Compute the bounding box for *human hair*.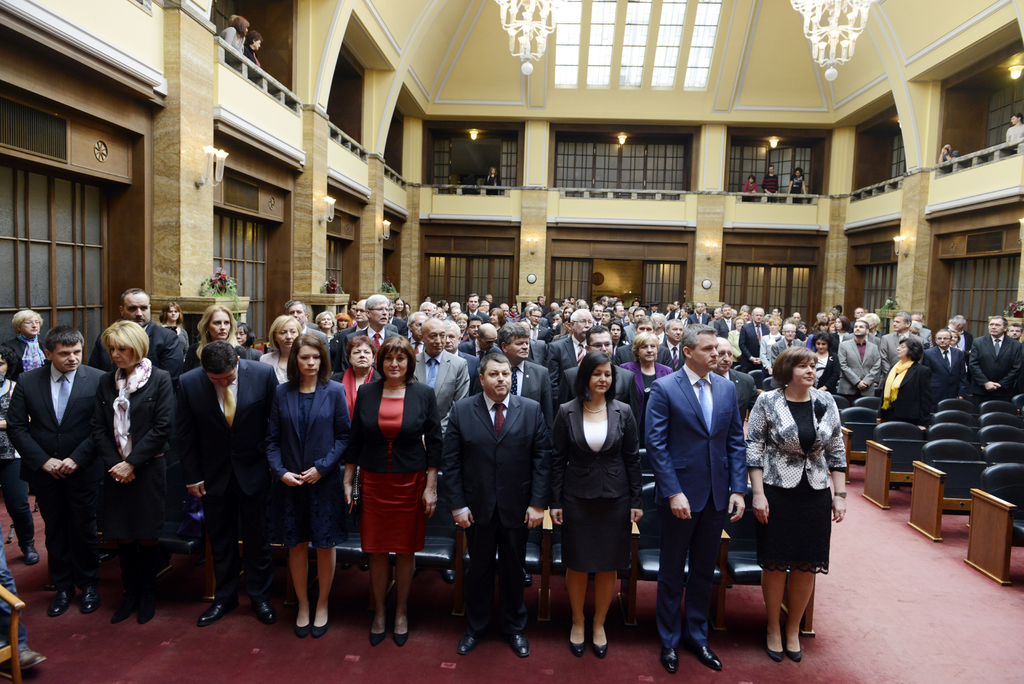
bbox(593, 303, 604, 309).
